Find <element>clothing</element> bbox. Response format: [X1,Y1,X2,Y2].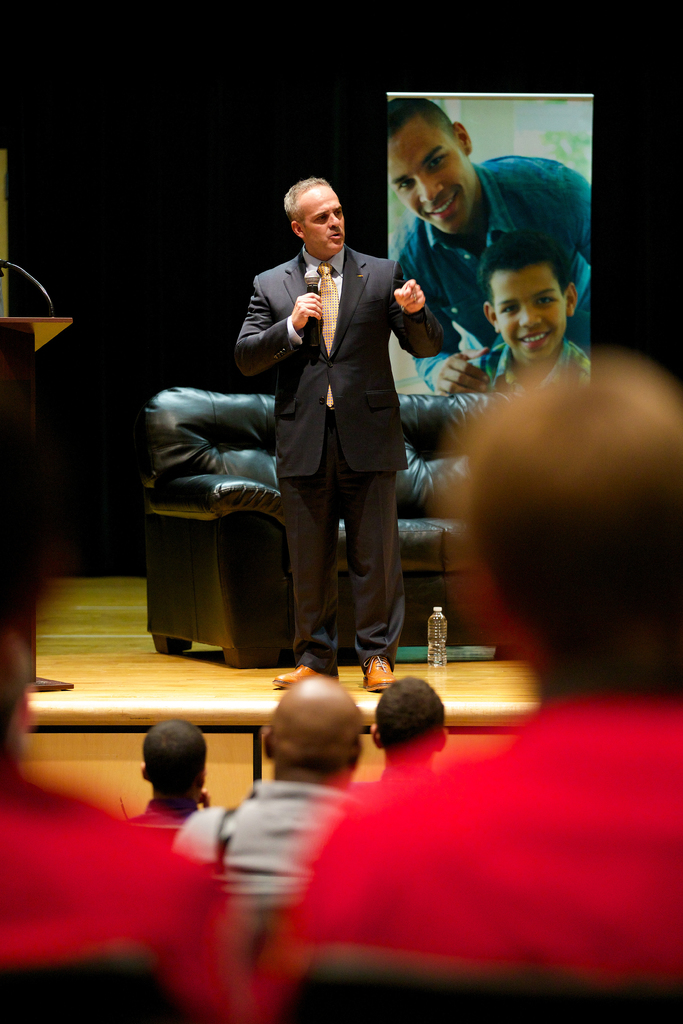
[465,330,598,396].
